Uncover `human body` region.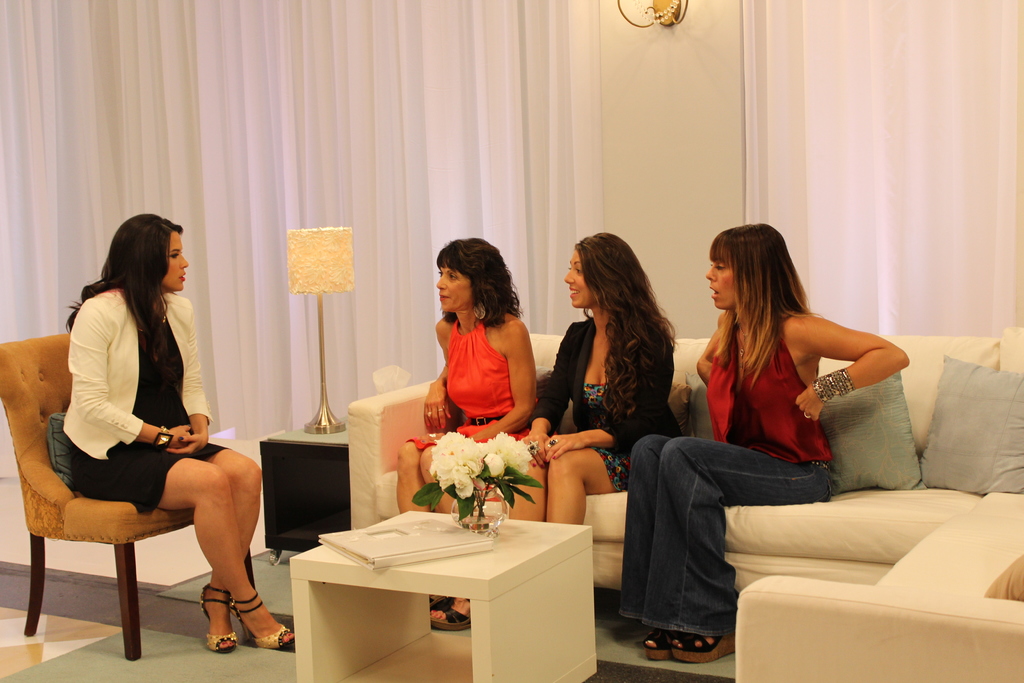
Uncovered: pyautogui.locateOnScreen(621, 217, 911, 669).
